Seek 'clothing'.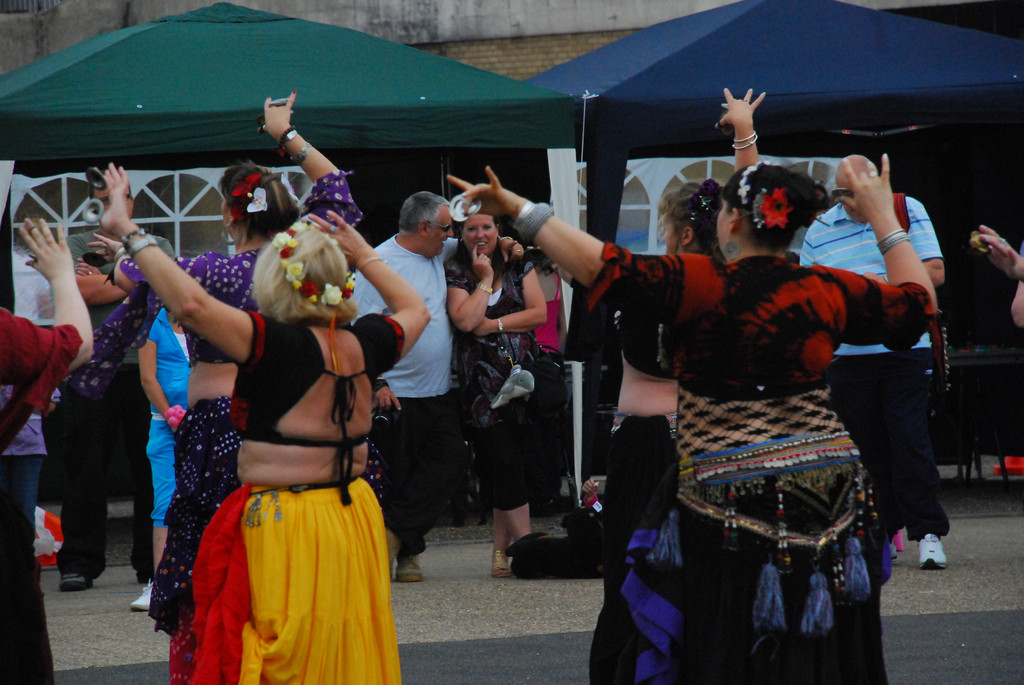
left=122, top=236, right=253, bottom=634.
